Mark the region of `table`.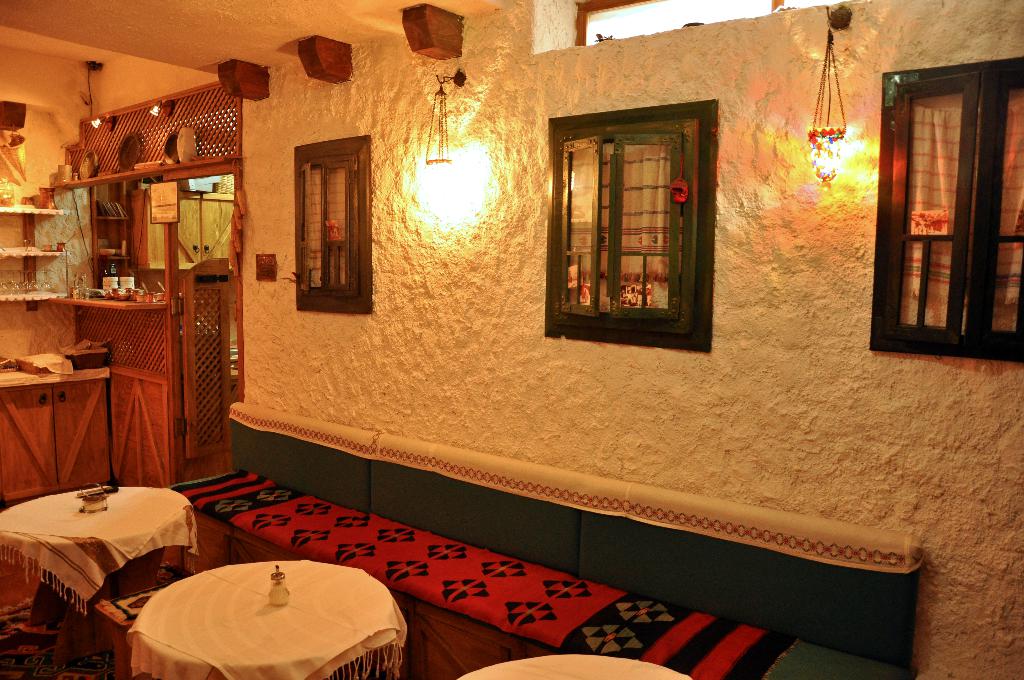
Region: [x1=129, y1=562, x2=406, y2=679].
